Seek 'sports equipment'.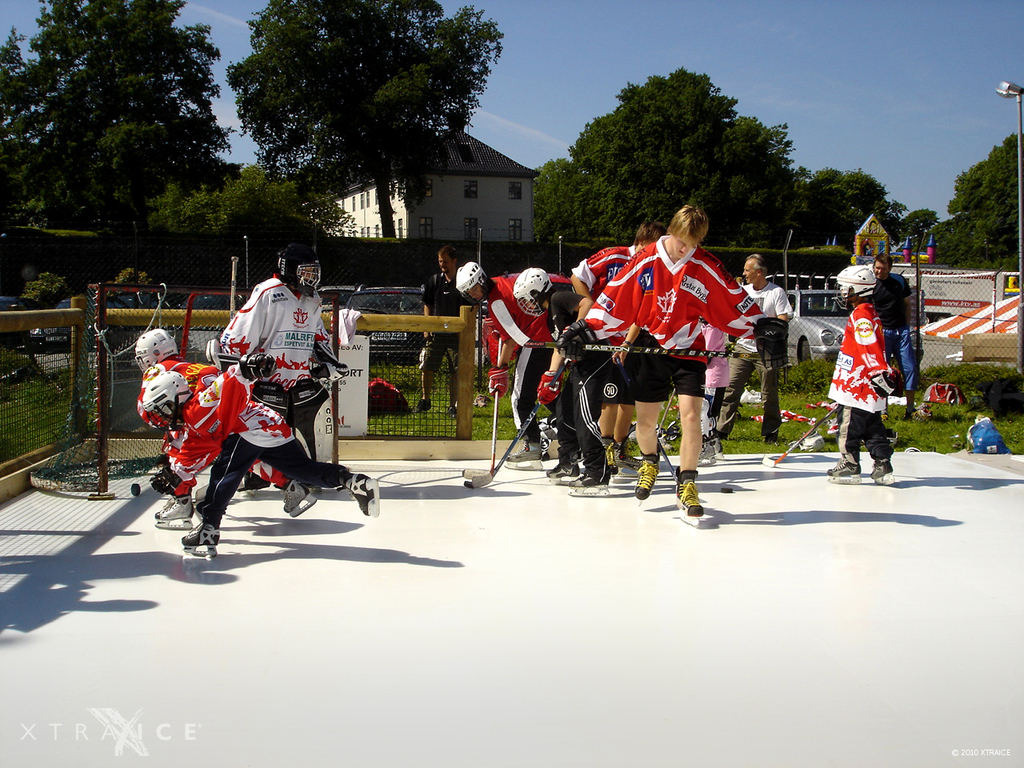
left=701, top=434, right=715, bottom=462.
